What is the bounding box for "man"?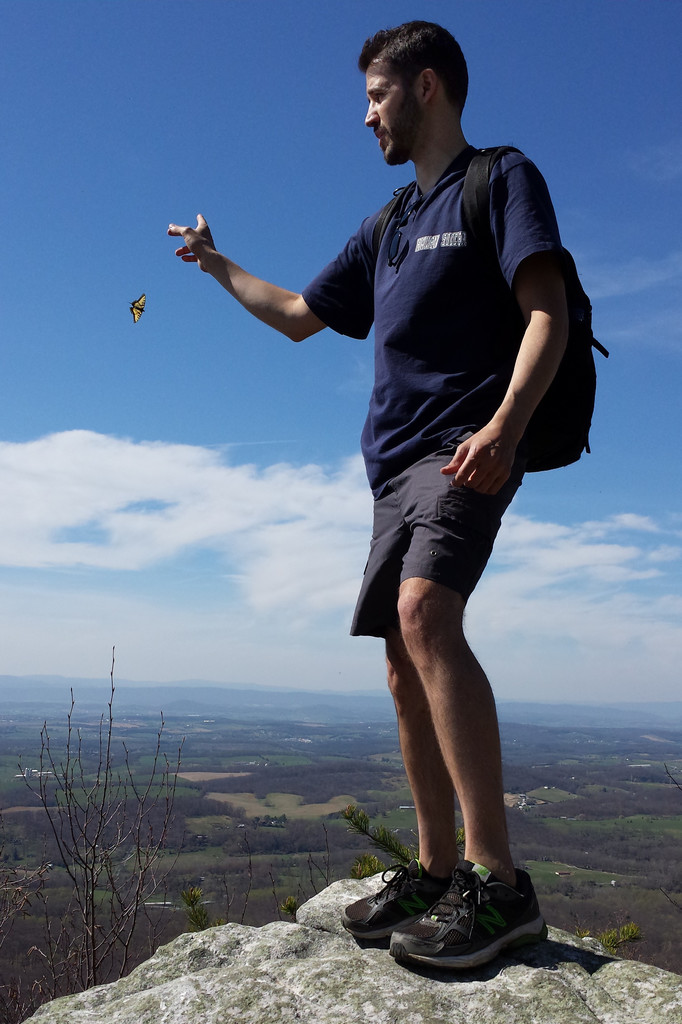
select_region(167, 17, 574, 978).
